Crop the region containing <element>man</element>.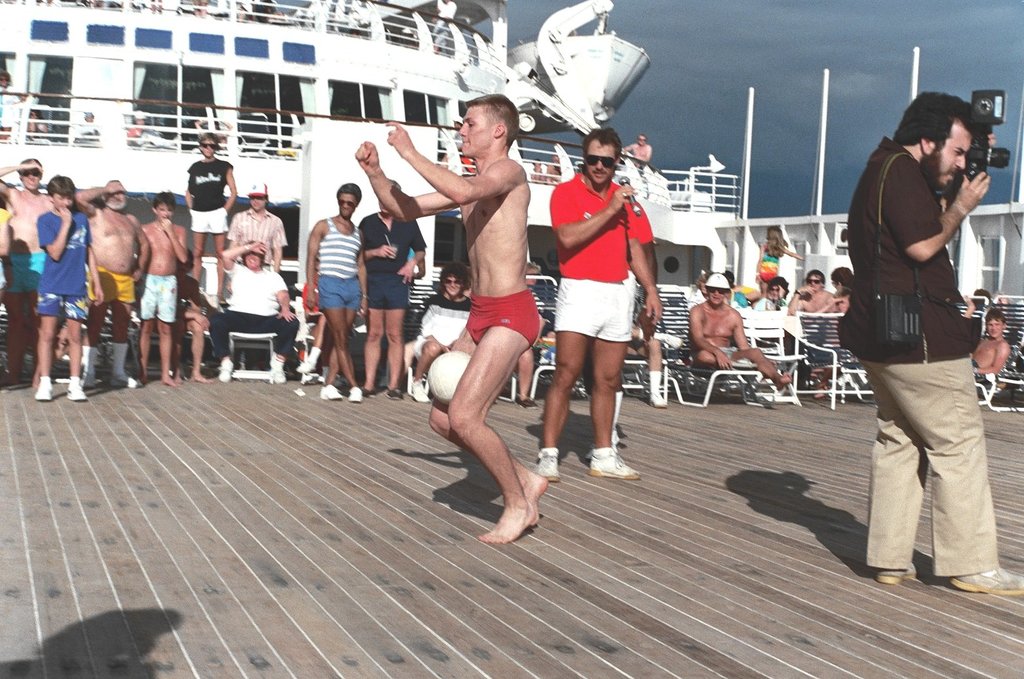
Crop region: <region>406, 266, 477, 401</region>.
